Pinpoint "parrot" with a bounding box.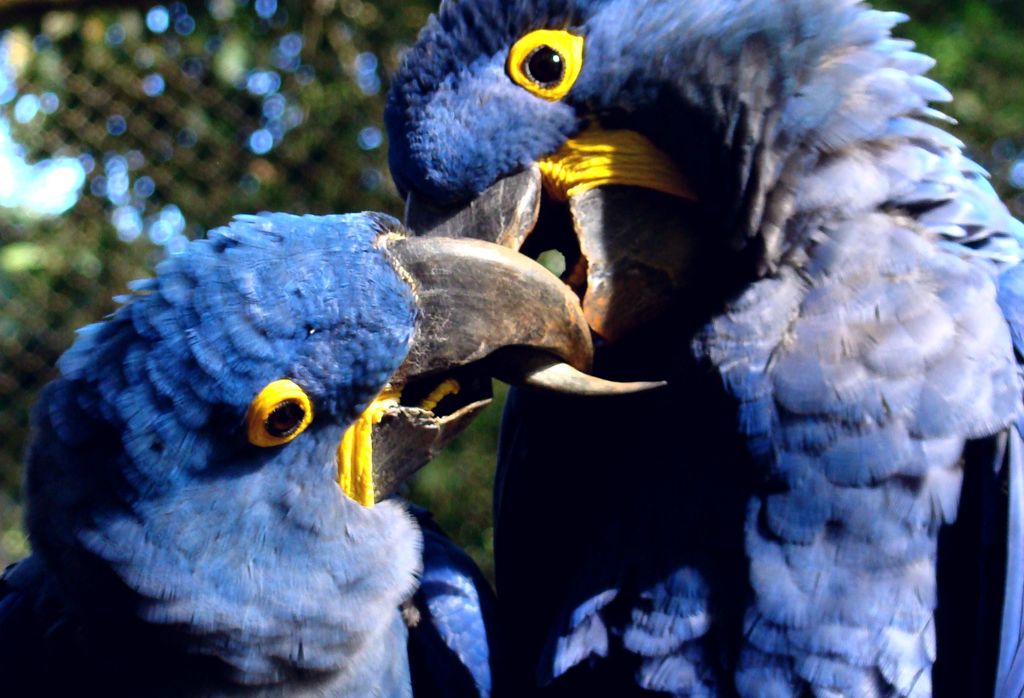
region(0, 209, 596, 697).
